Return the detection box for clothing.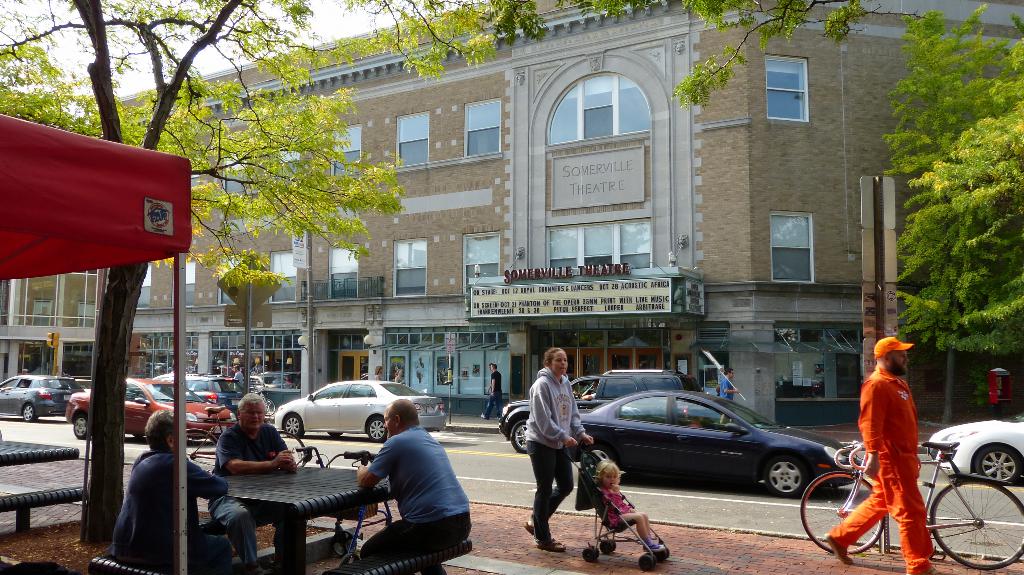
109, 446, 227, 571.
